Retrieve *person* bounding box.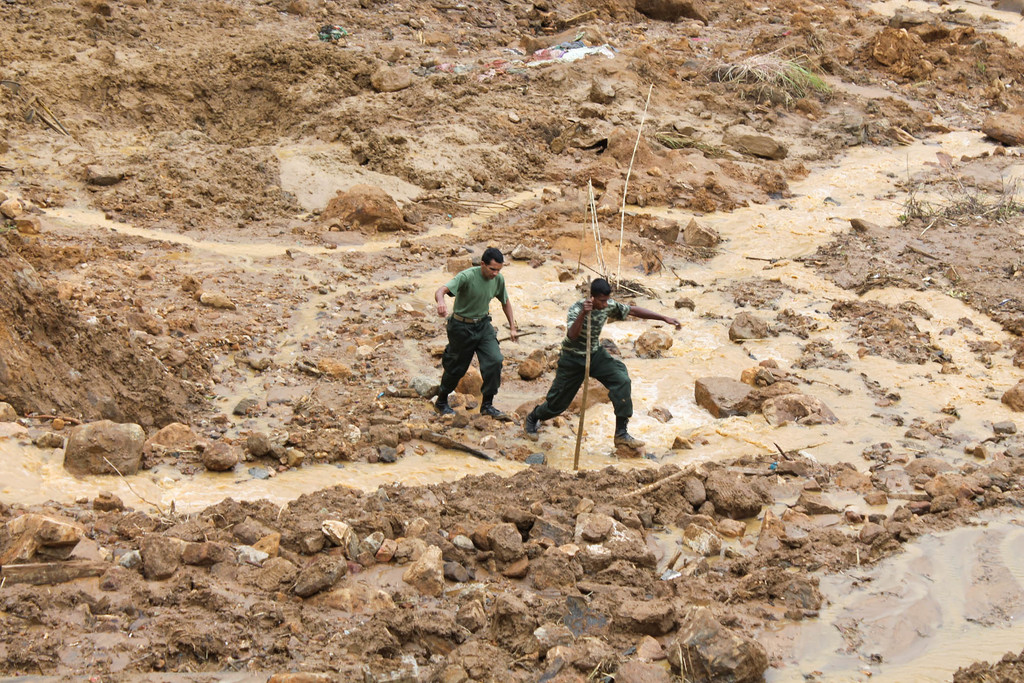
Bounding box: pyautogui.locateOnScreen(526, 278, 684, 450).
